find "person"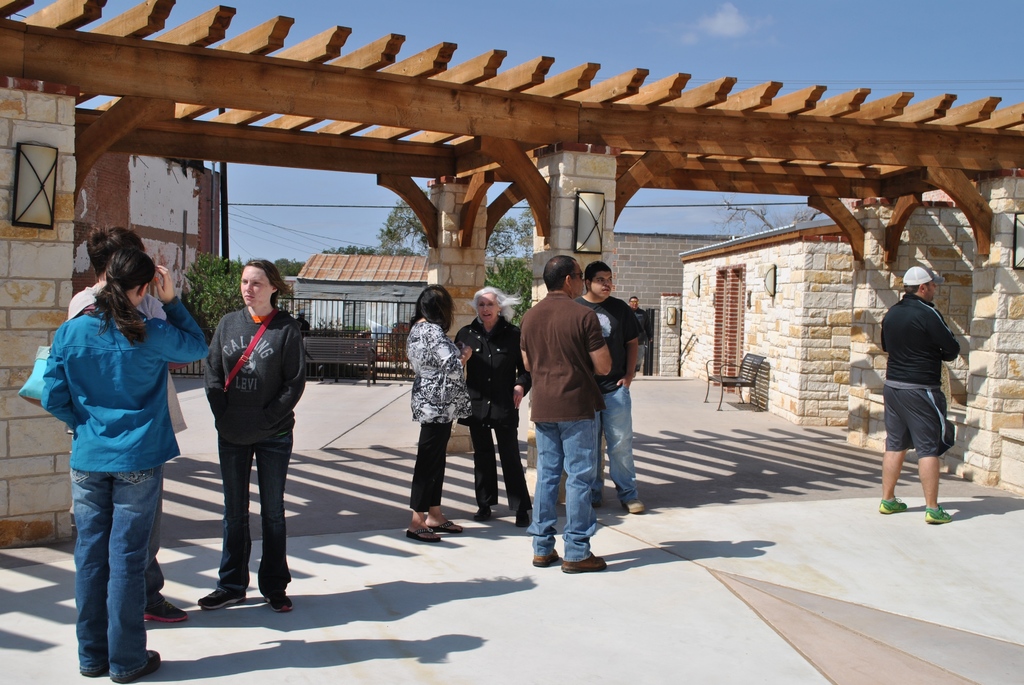
region(456, 284, 529, 536)
